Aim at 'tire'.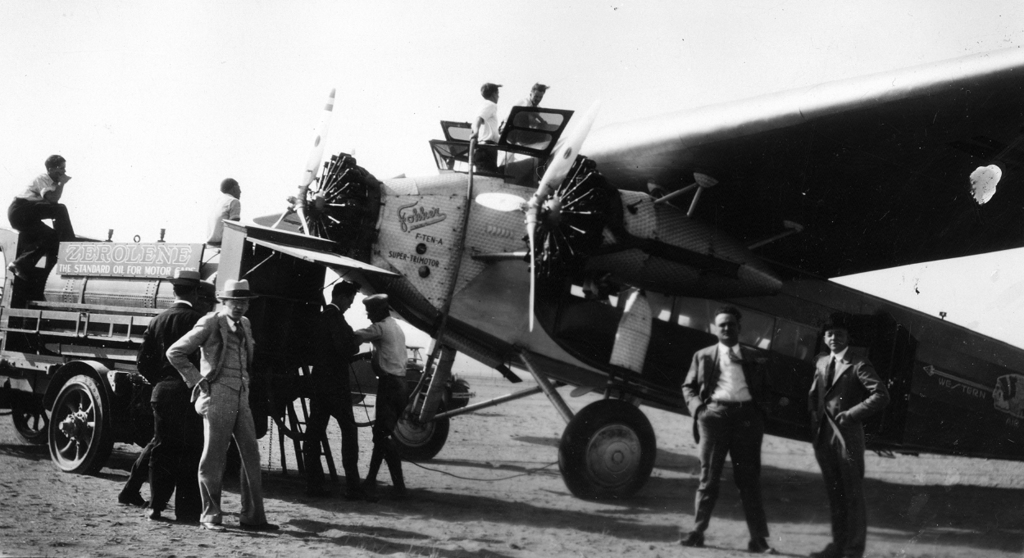
Aimed at [389, 378, 451, 463].
